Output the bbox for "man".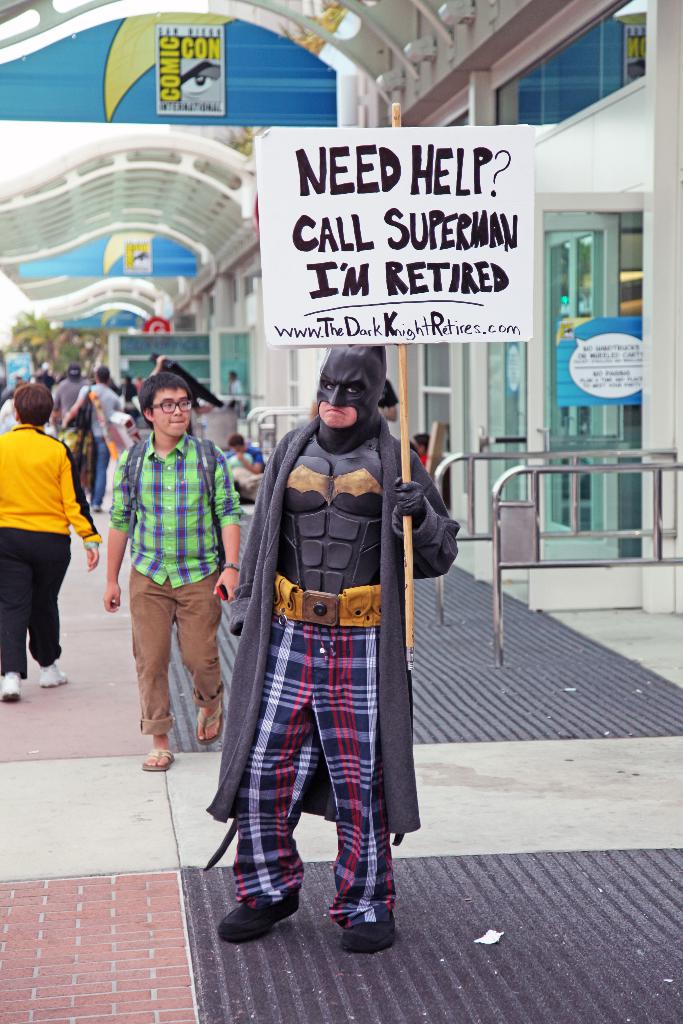
(101,373,258,783).
